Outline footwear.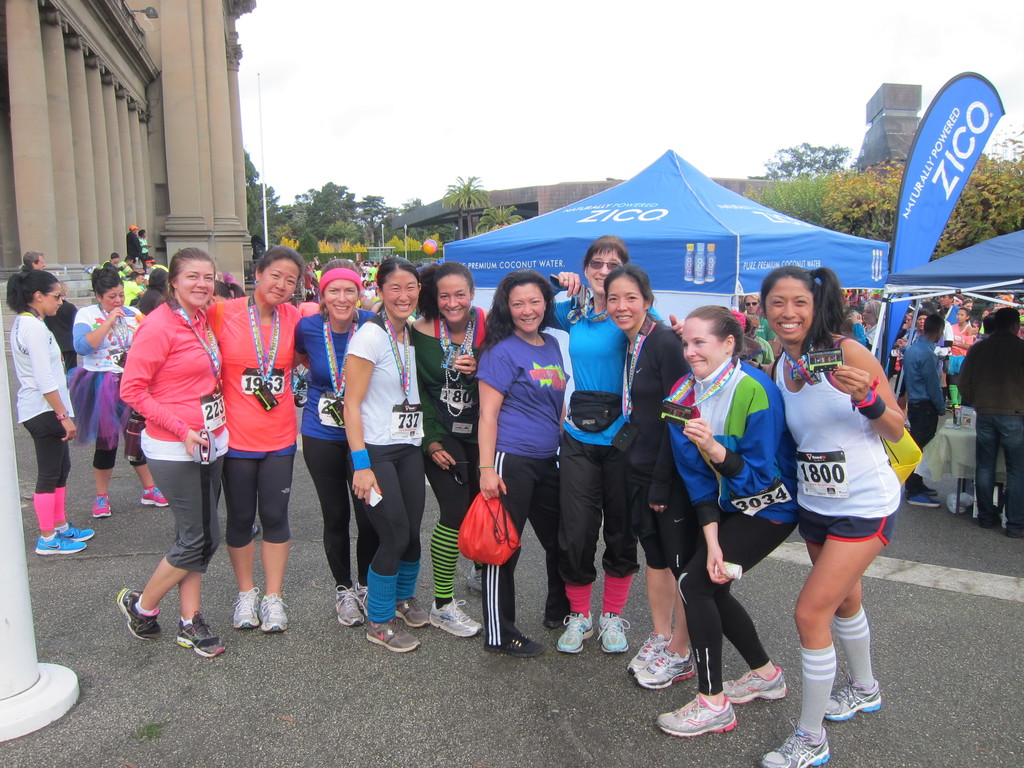
Outline: [left=556, top=611, right=595, bottom=656].
